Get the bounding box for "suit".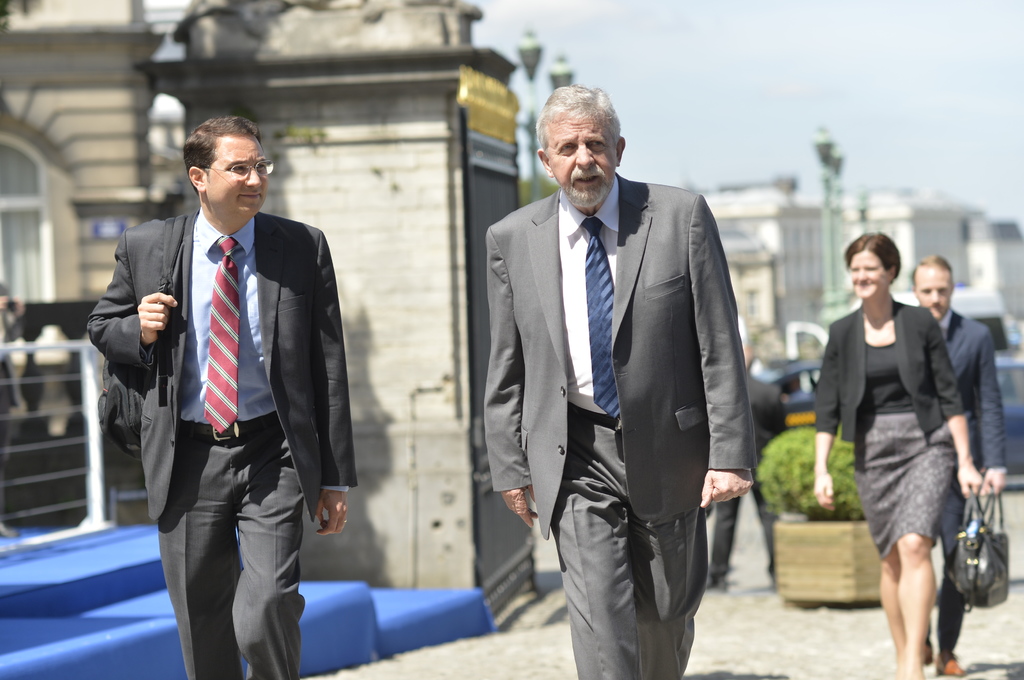
{"left": 494, "top": 91, "right": 767, "bottom": 667}.
